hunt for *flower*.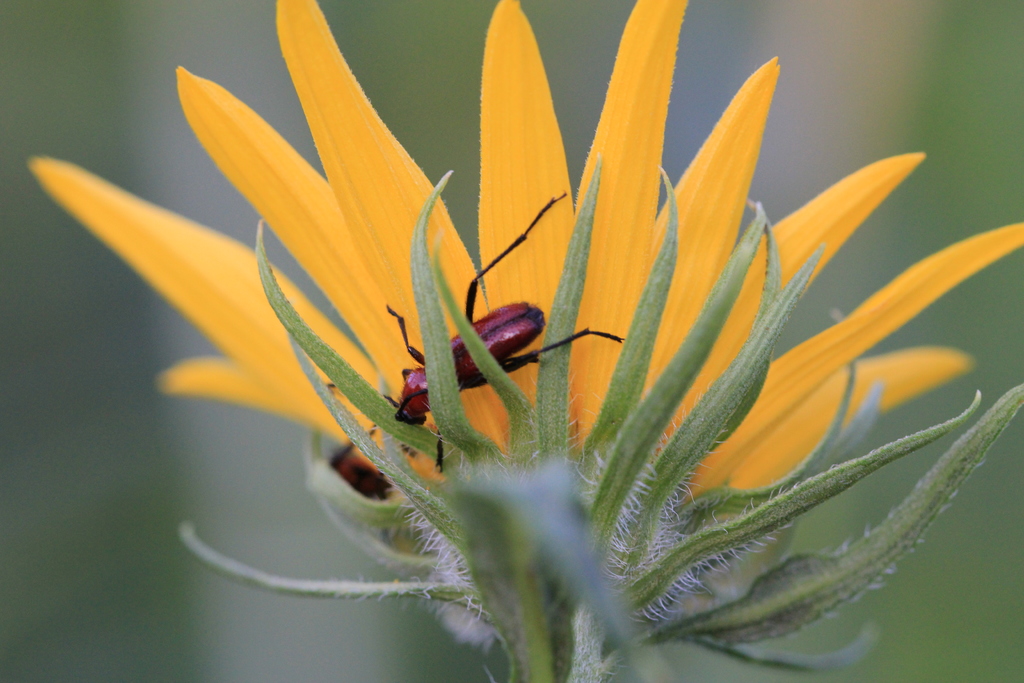
Hunted down at pyautogui.locateOnScreen(38, 2, 875, 555).
